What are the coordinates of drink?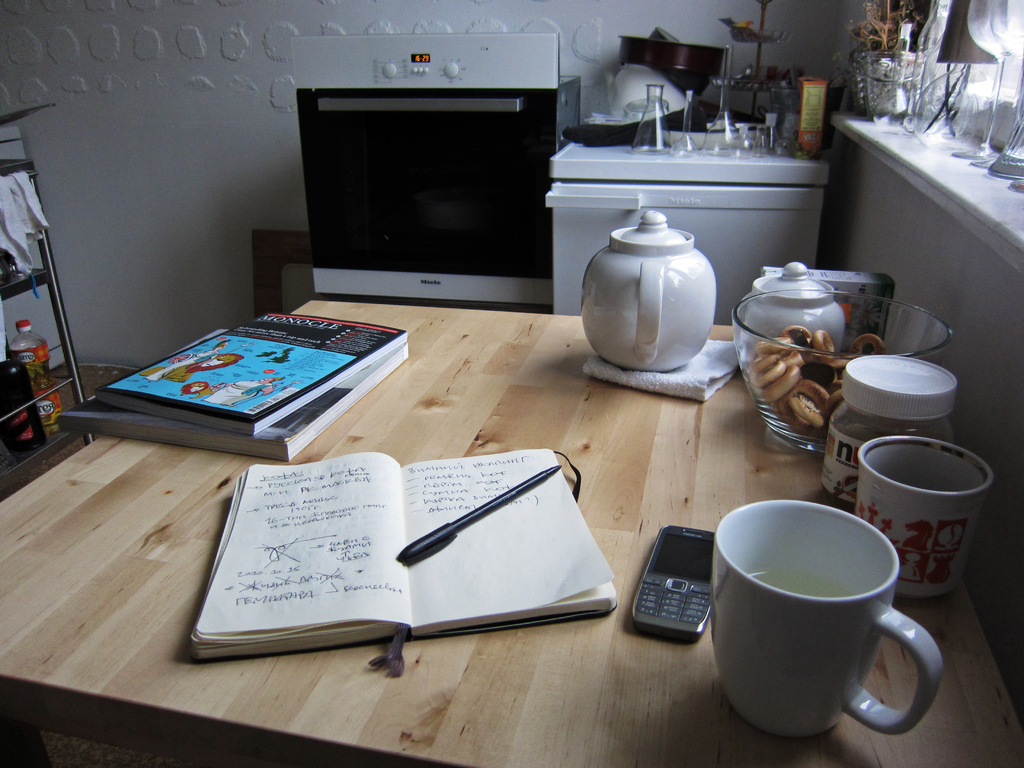
left=707, top=477, right=915, bottom=740.
